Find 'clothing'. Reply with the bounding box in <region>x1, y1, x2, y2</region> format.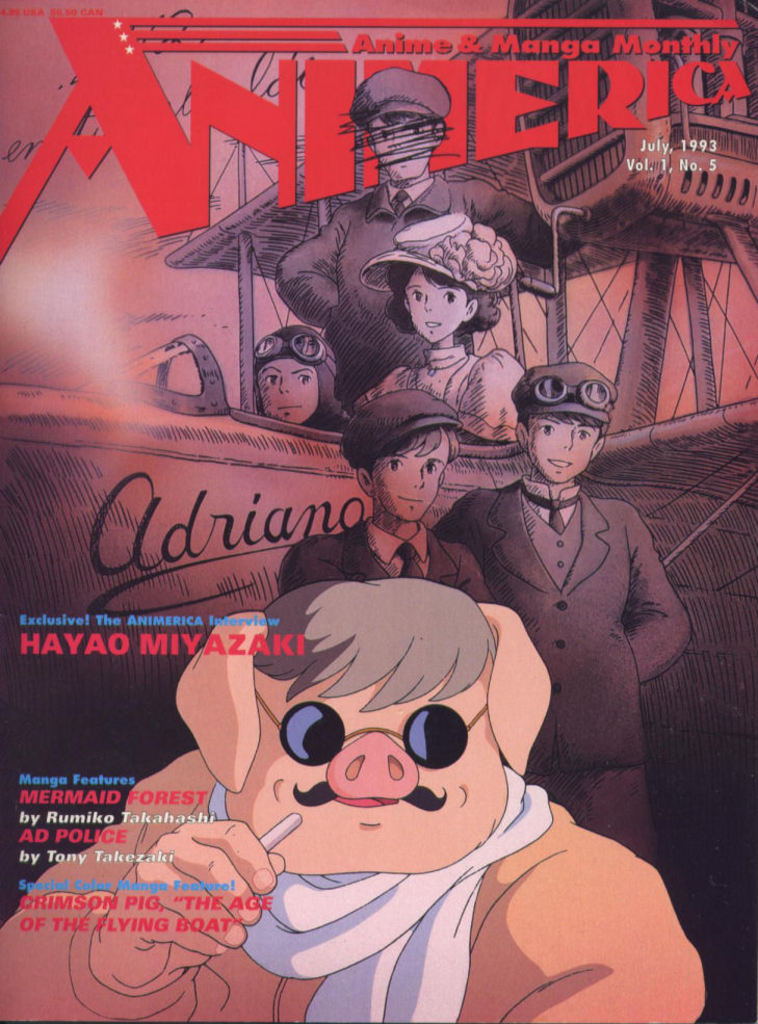
<region>272, 178, 573, 403</region>.
